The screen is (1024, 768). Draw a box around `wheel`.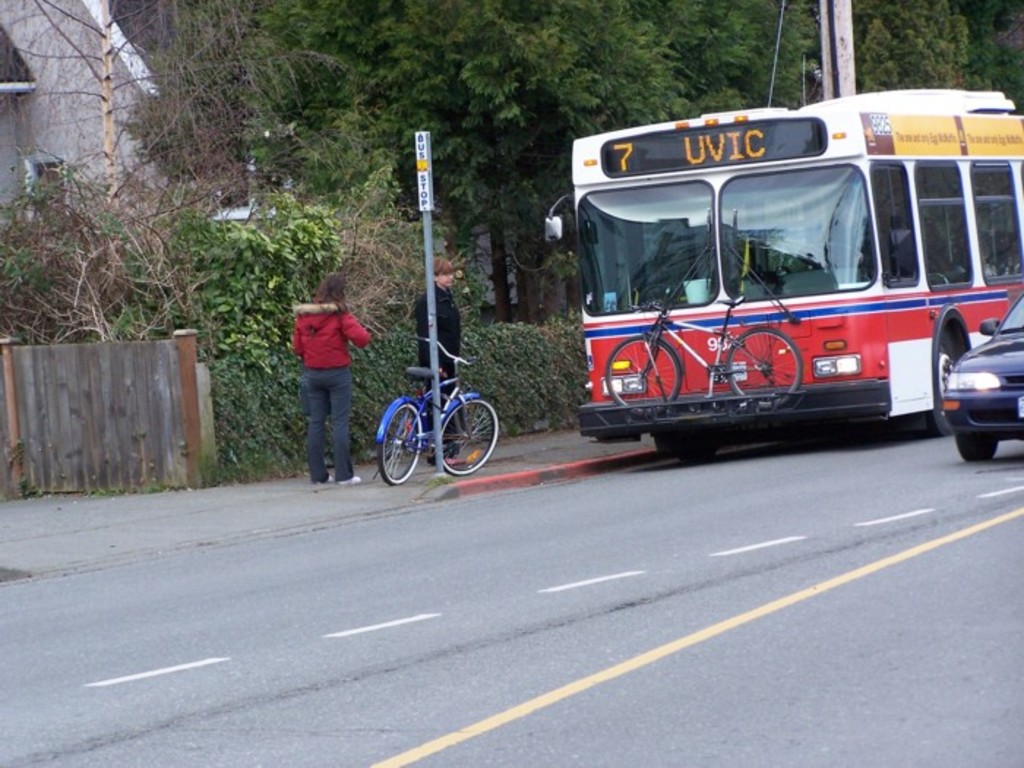
(x1=379, y1=401, x2=424, y2=484).
